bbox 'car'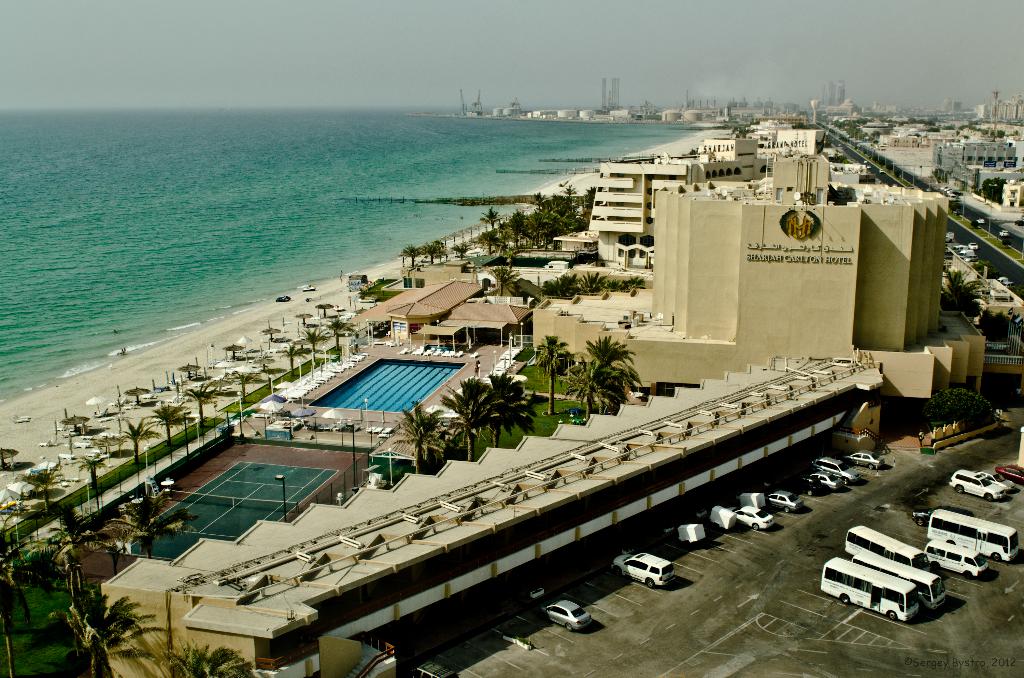
x1=805, y1=467, x2=842, y2=490
